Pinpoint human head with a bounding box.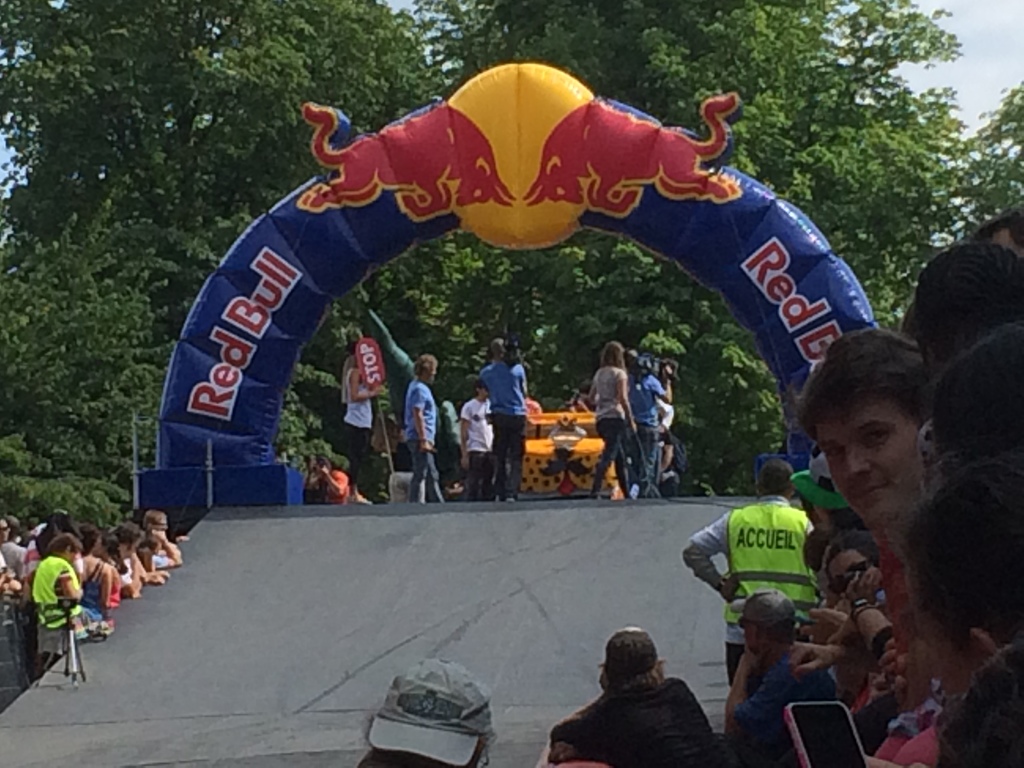
bbox(310, 454, 332, 477).
